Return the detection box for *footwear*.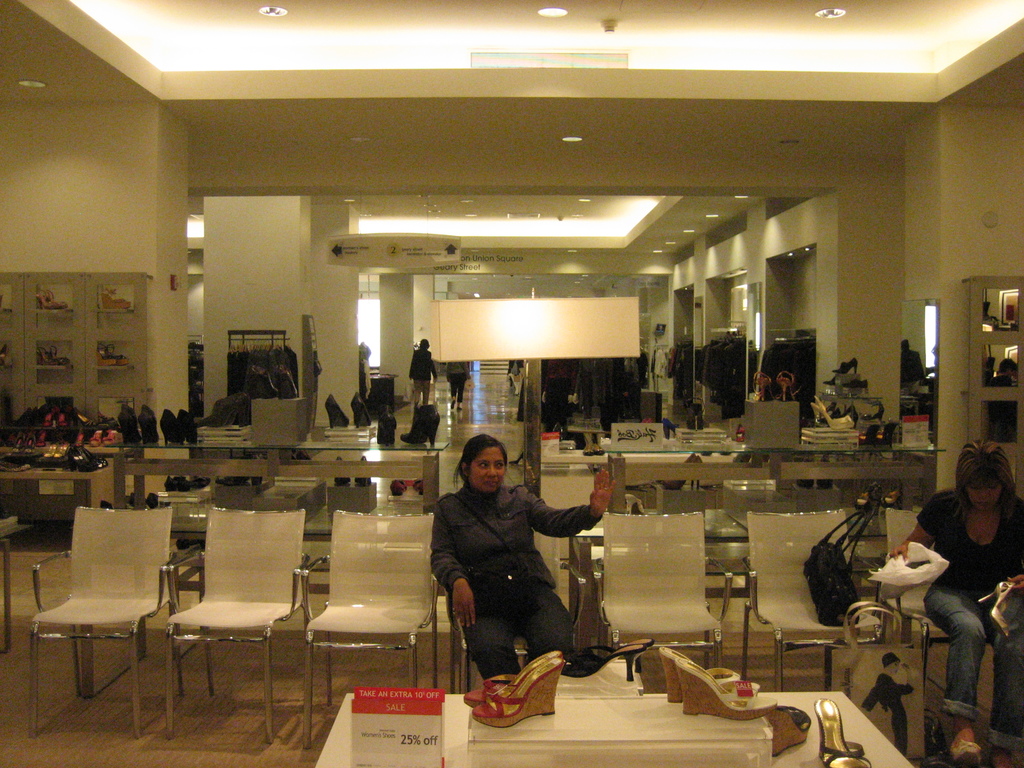
bbox=[390, 479, 407, 496].
